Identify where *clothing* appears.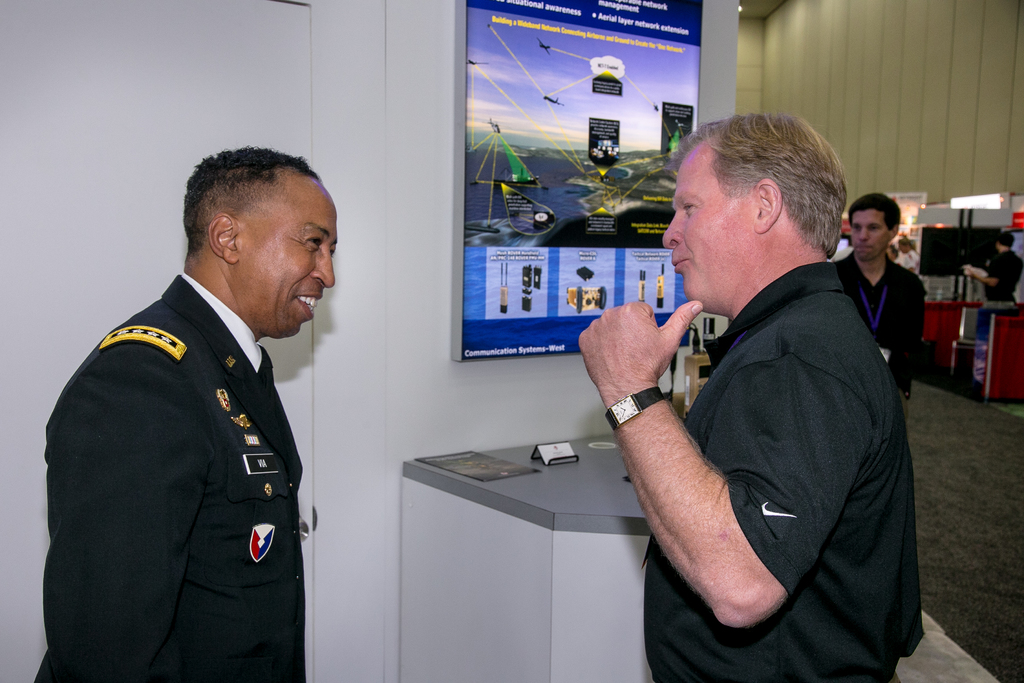
Appears at 645/259/930/682.
